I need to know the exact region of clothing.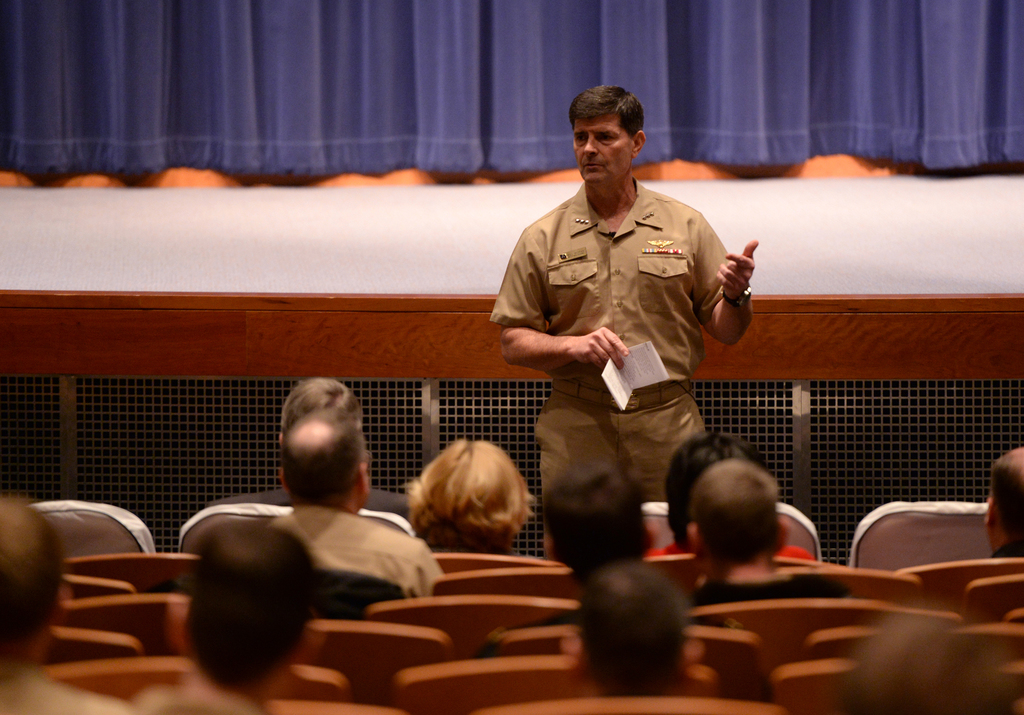
Region: (left=205, top=482, right=410, bottom=524).
